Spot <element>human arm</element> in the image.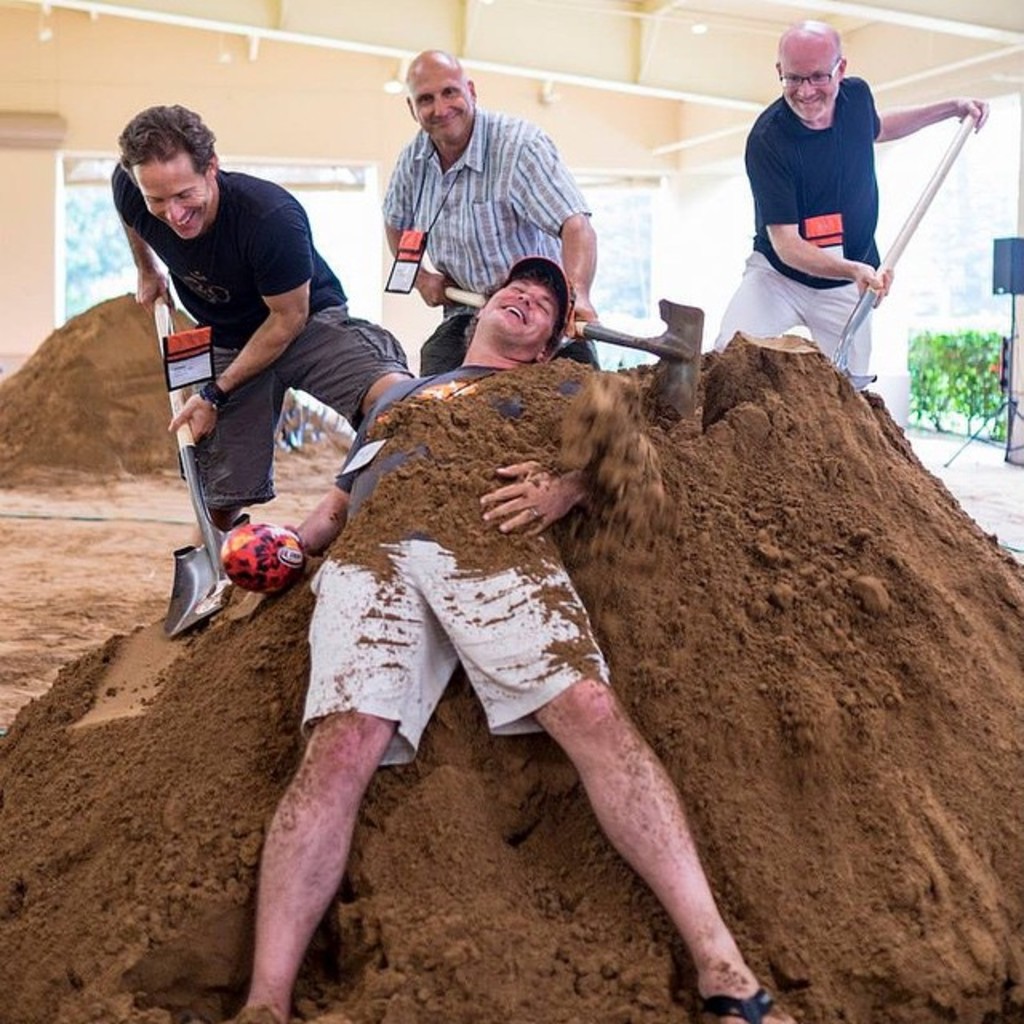
<element>human arm</element> found at (x1=477, y1=450, x2=597, y2=547).
